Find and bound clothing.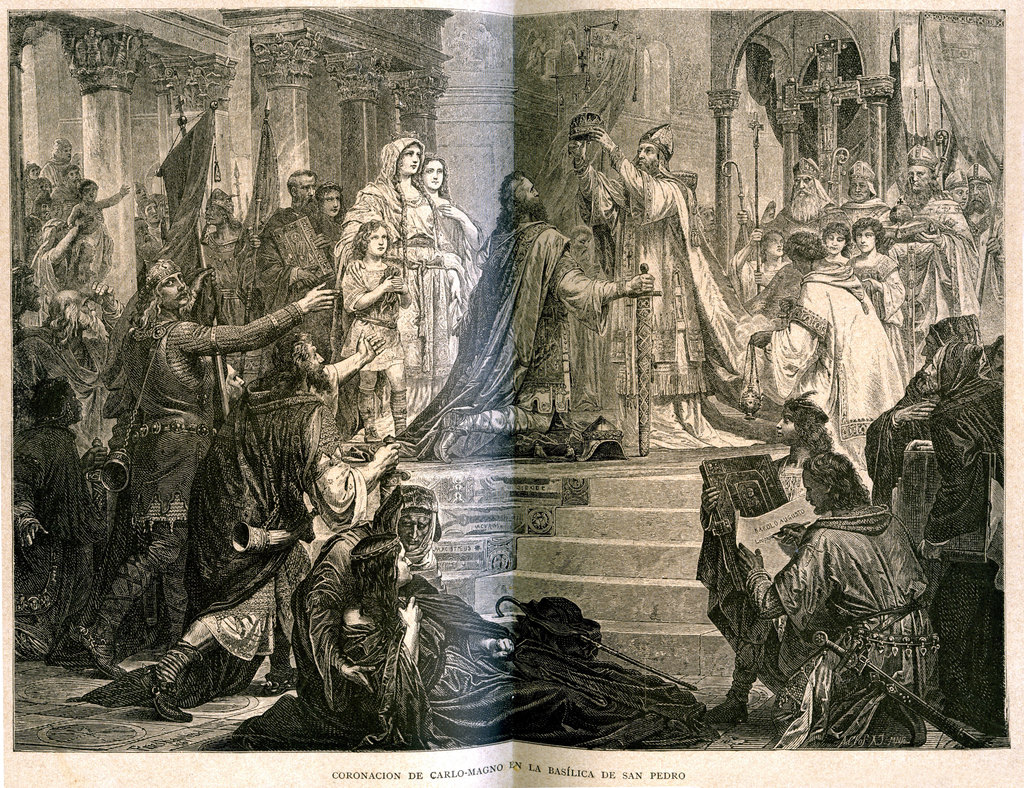
Bound: box=[694, 453, 811, 707].
